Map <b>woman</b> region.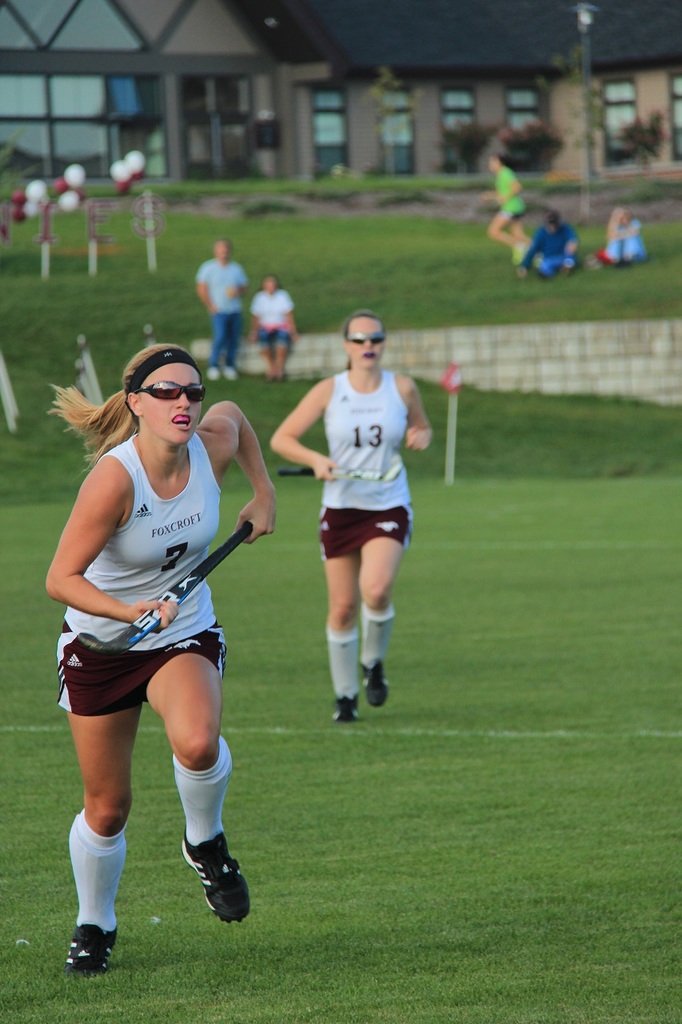
Mapped to bbox(266, 307, 441, 724).
